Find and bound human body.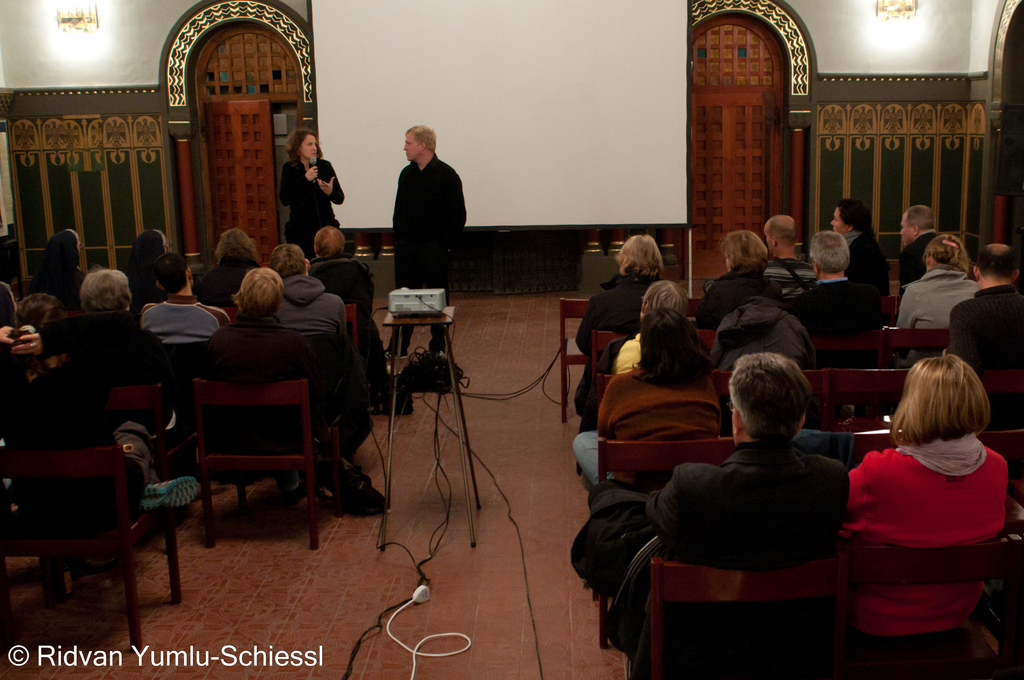
Bound: <box>28,229,93,306</box>.
